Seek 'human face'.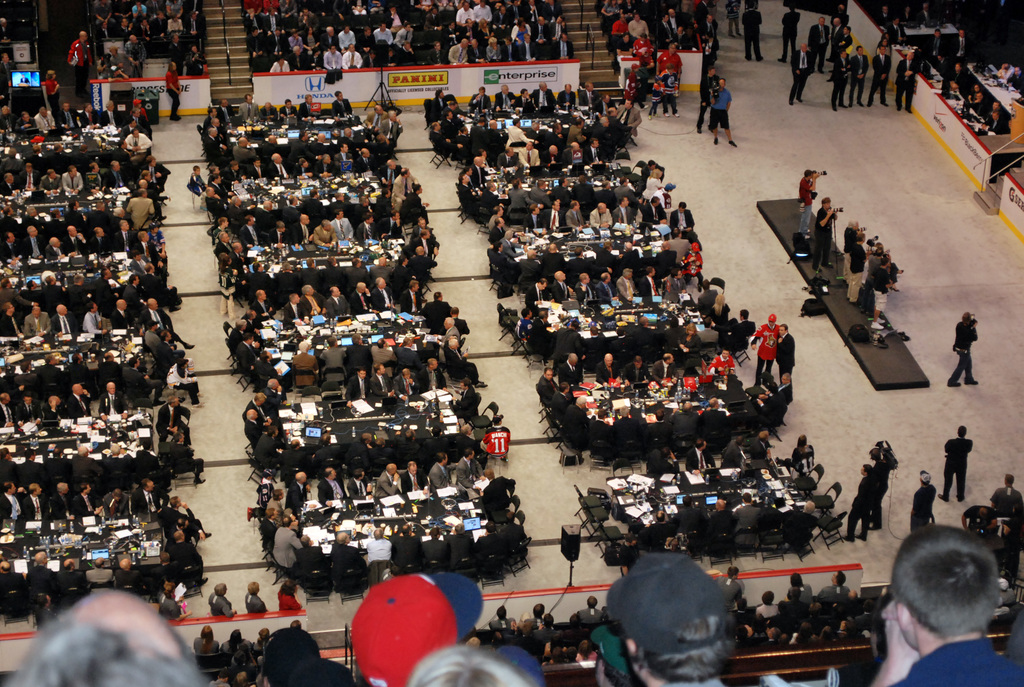
[x1=261, y1=290, x2=268, y2=299].
